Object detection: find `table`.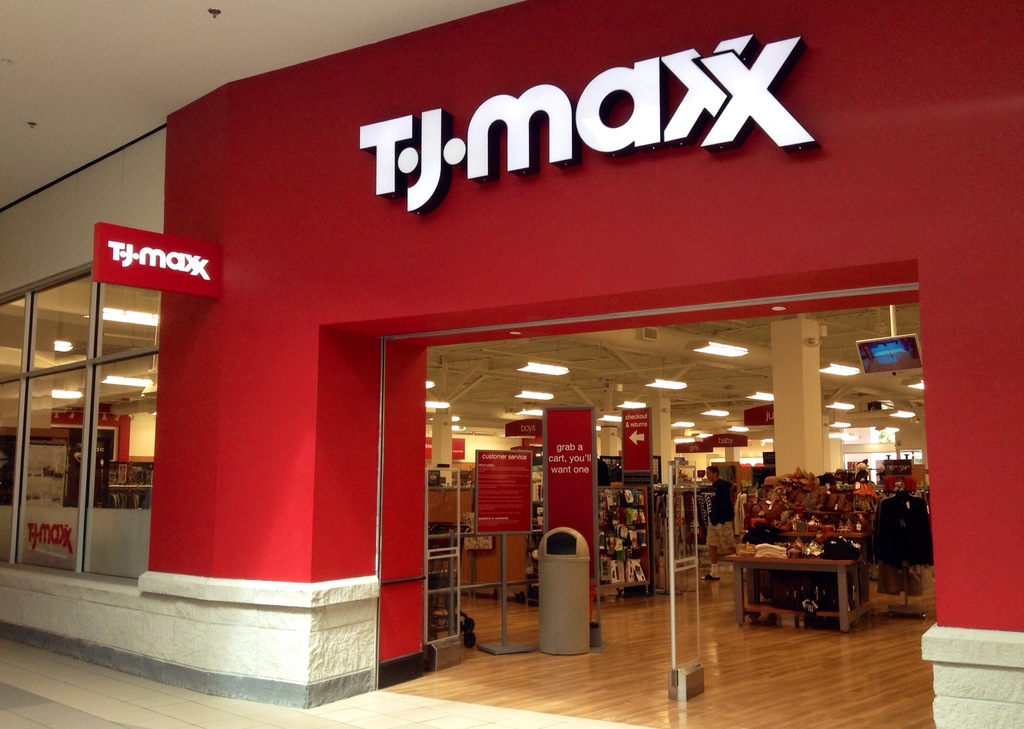
rect(737, 548, 863, 637).
